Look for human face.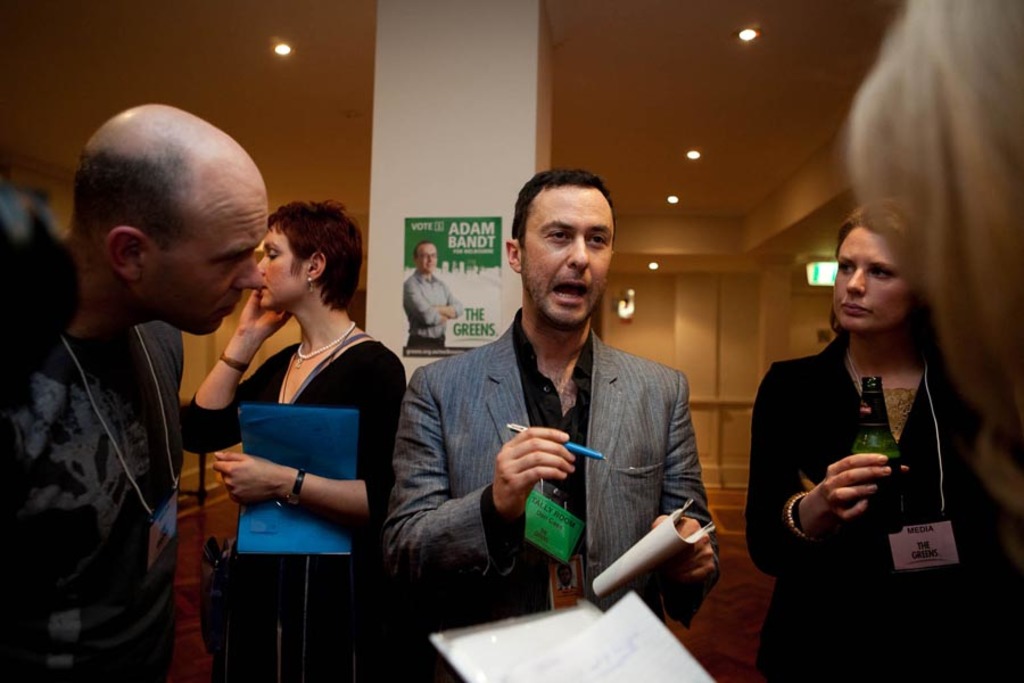
Found: (831, 230, 909, 334).
